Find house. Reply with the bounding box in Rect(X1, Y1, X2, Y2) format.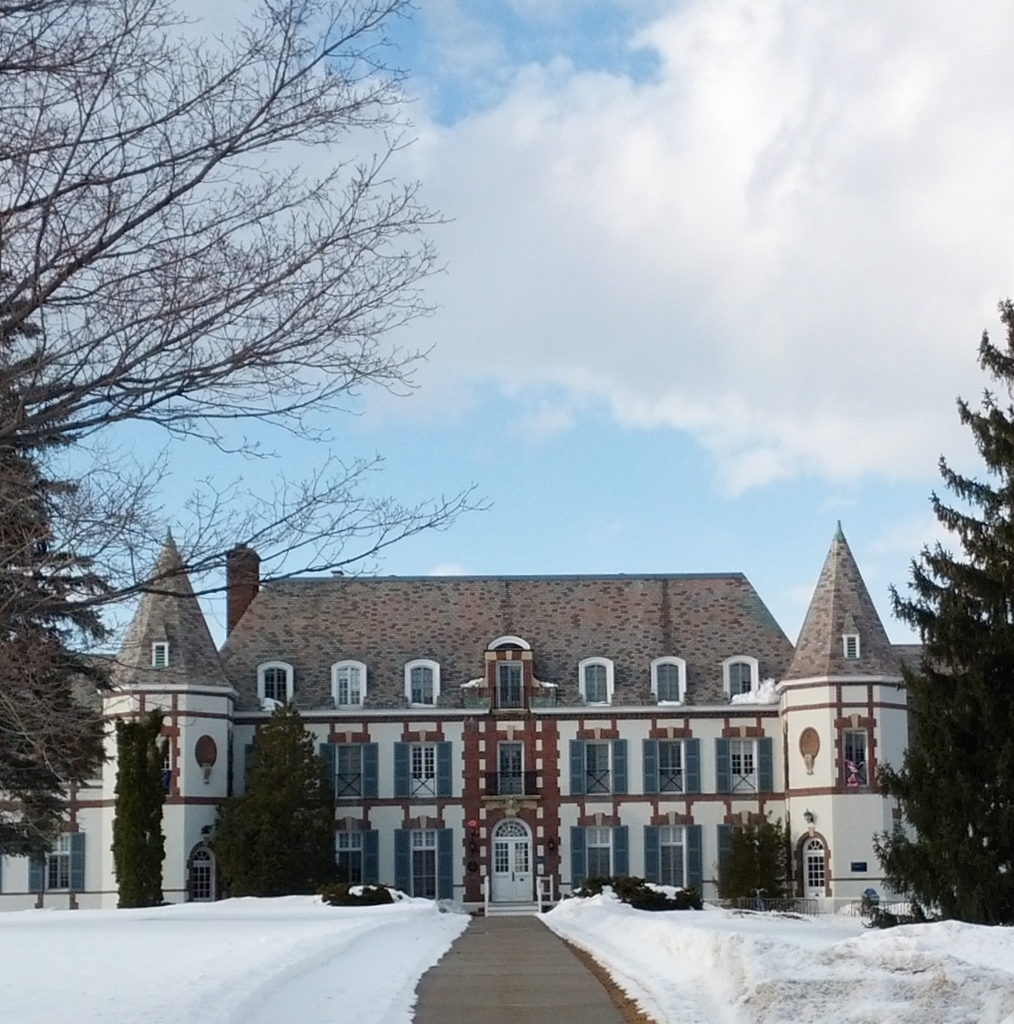
Rect(130, 526, 949, 912).
